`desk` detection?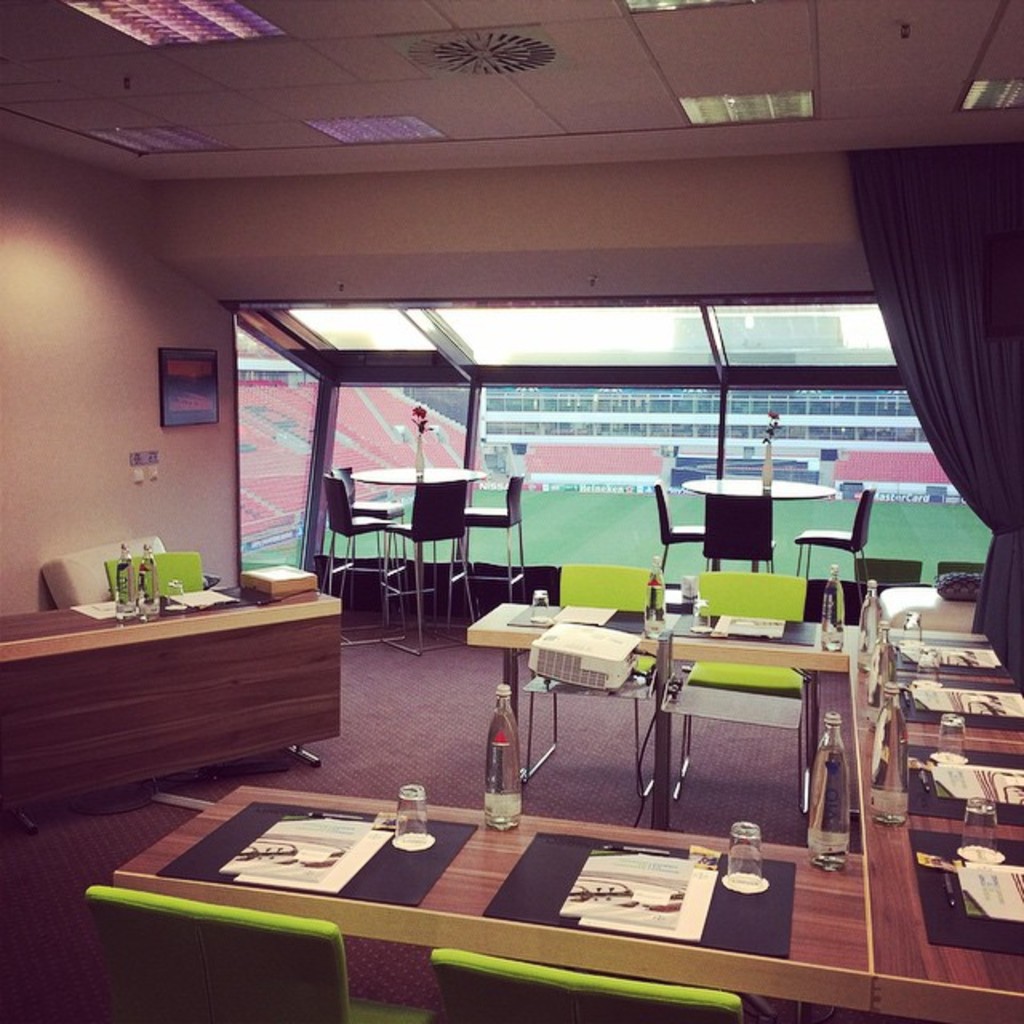
box=[3, 576, 336, 830]
